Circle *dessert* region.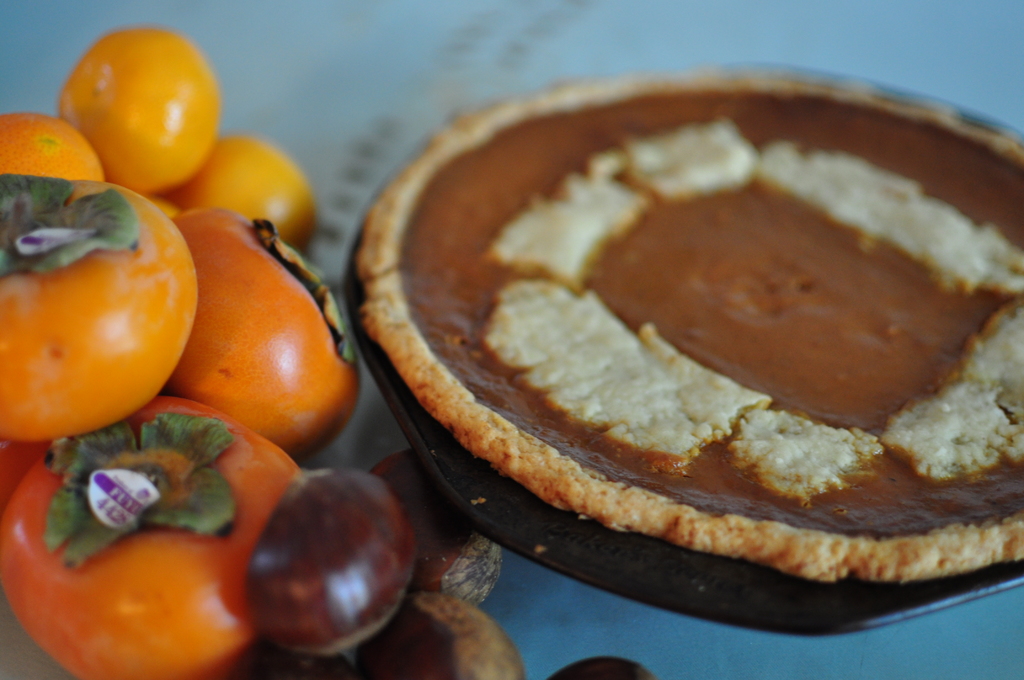
Region: BBox(175, 207, 343, 449).
